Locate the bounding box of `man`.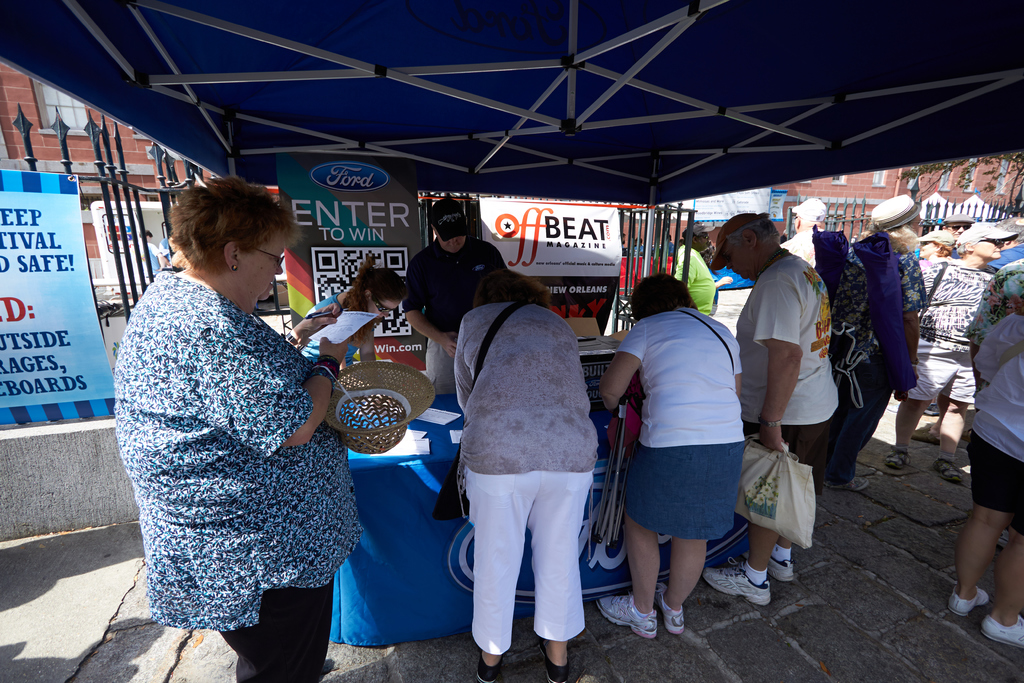
Bounding box: 404/190/509/390.
